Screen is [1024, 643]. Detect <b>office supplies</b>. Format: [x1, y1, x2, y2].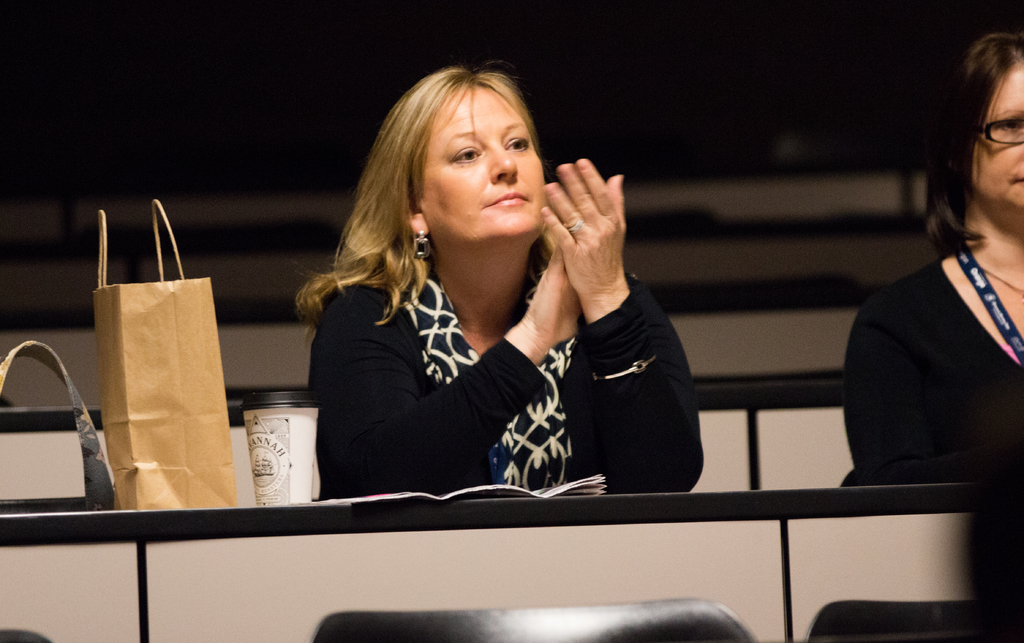
[243, 391, 320, 504].
